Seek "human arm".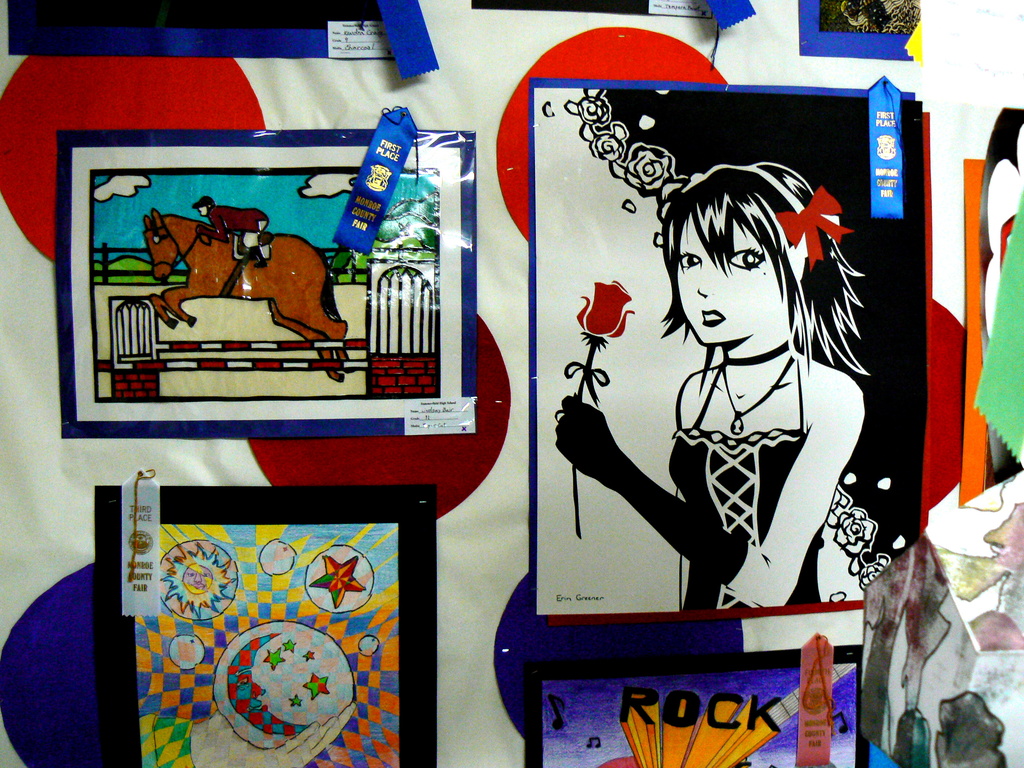
[130,700,364,767].
